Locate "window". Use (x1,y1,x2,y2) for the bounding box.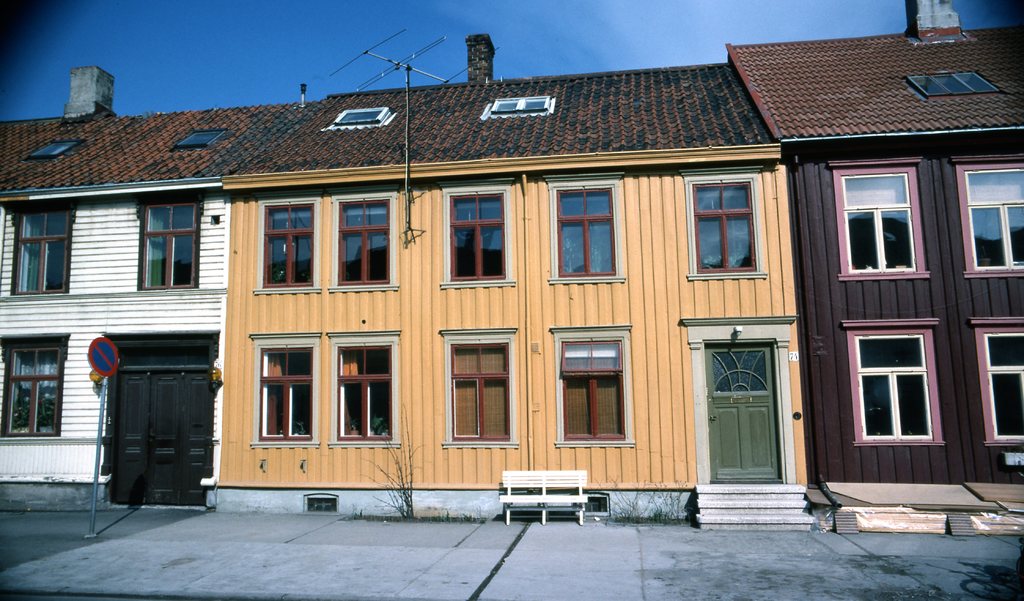
(5,343,68,438).
